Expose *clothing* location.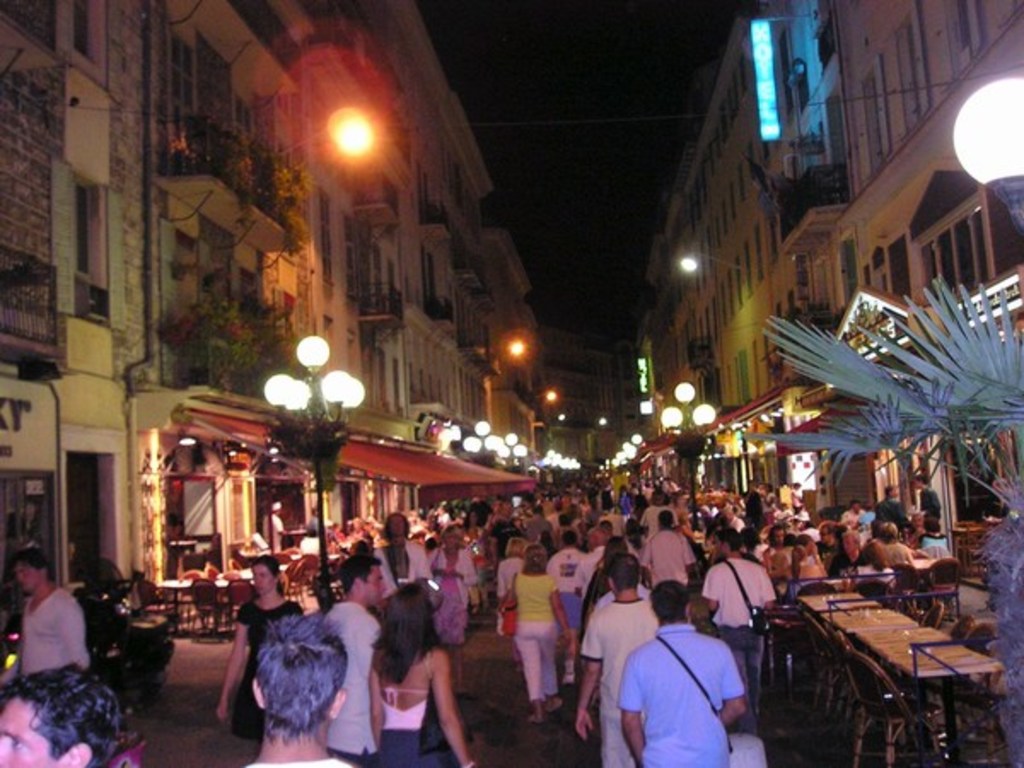
Exposed at 374/684/435/725.
